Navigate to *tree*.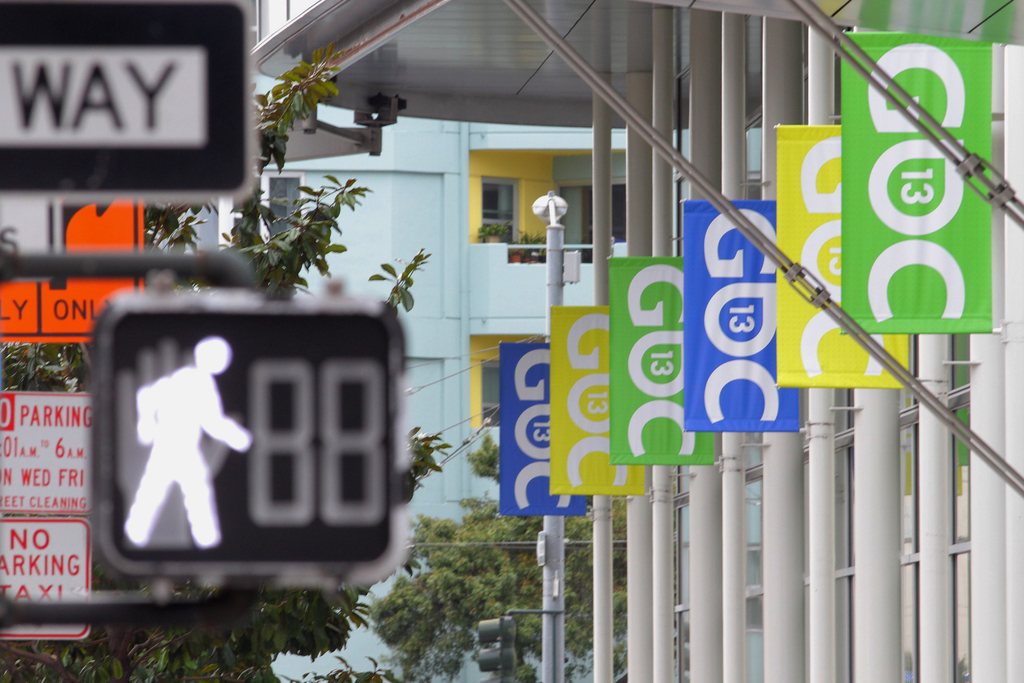
Navigation target: 0/52/643/682.
